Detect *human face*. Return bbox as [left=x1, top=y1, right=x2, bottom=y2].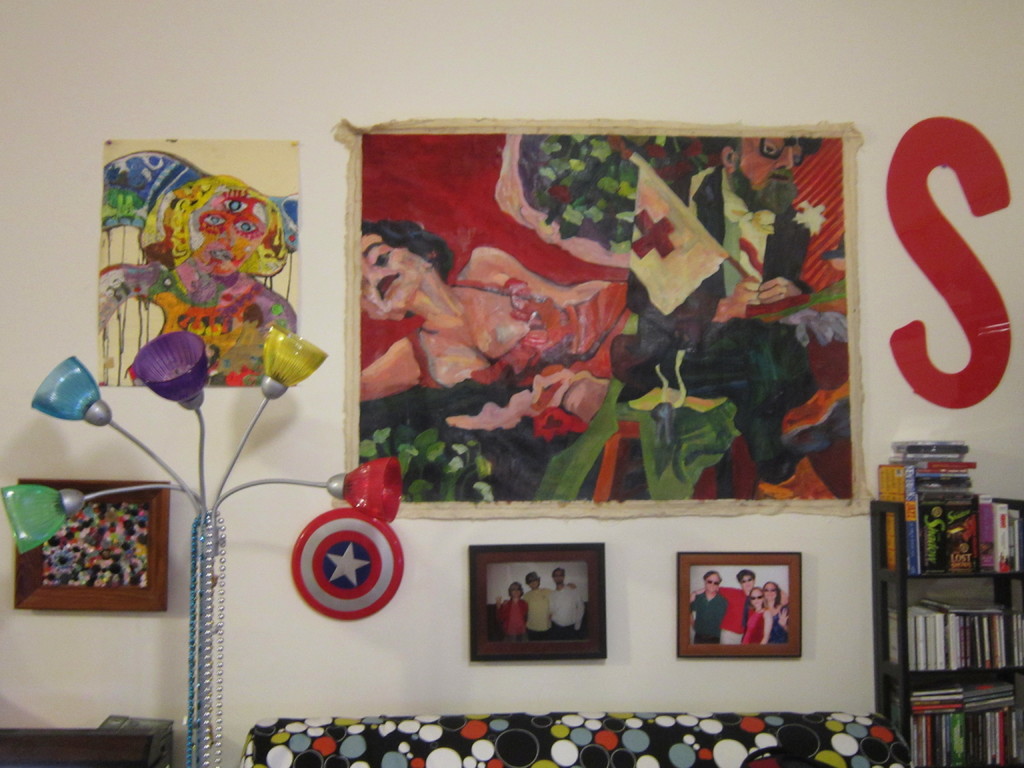
[left=706, top=572, right=721, bottom=593].
